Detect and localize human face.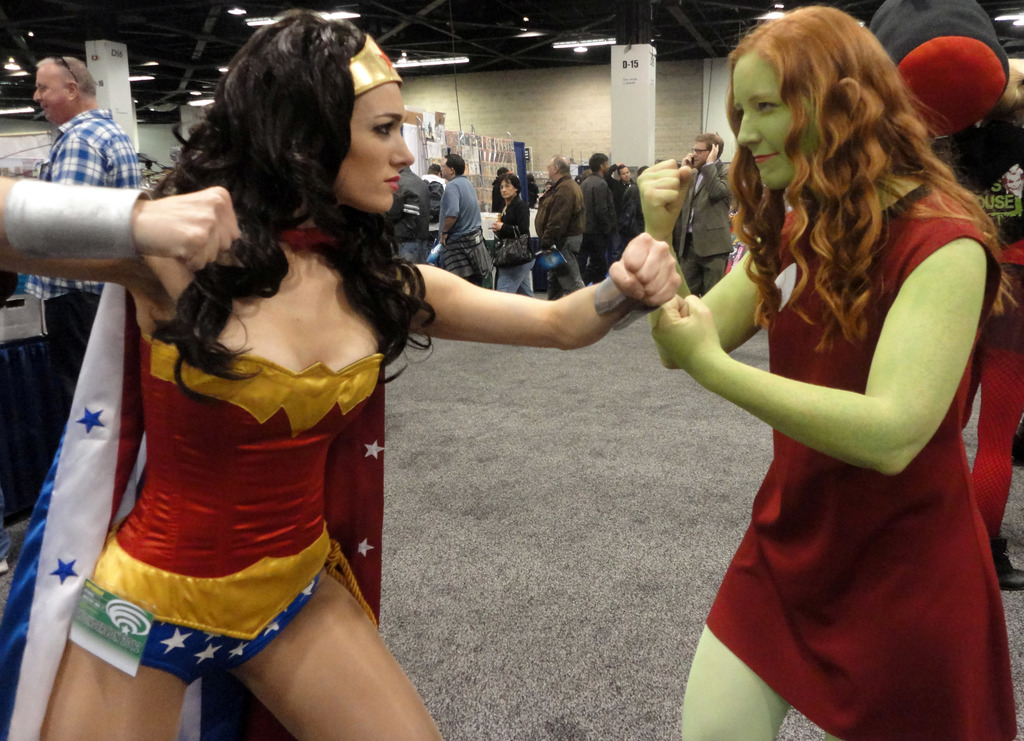
Localized at [left=33, top=72, right=65, bottom=119].
